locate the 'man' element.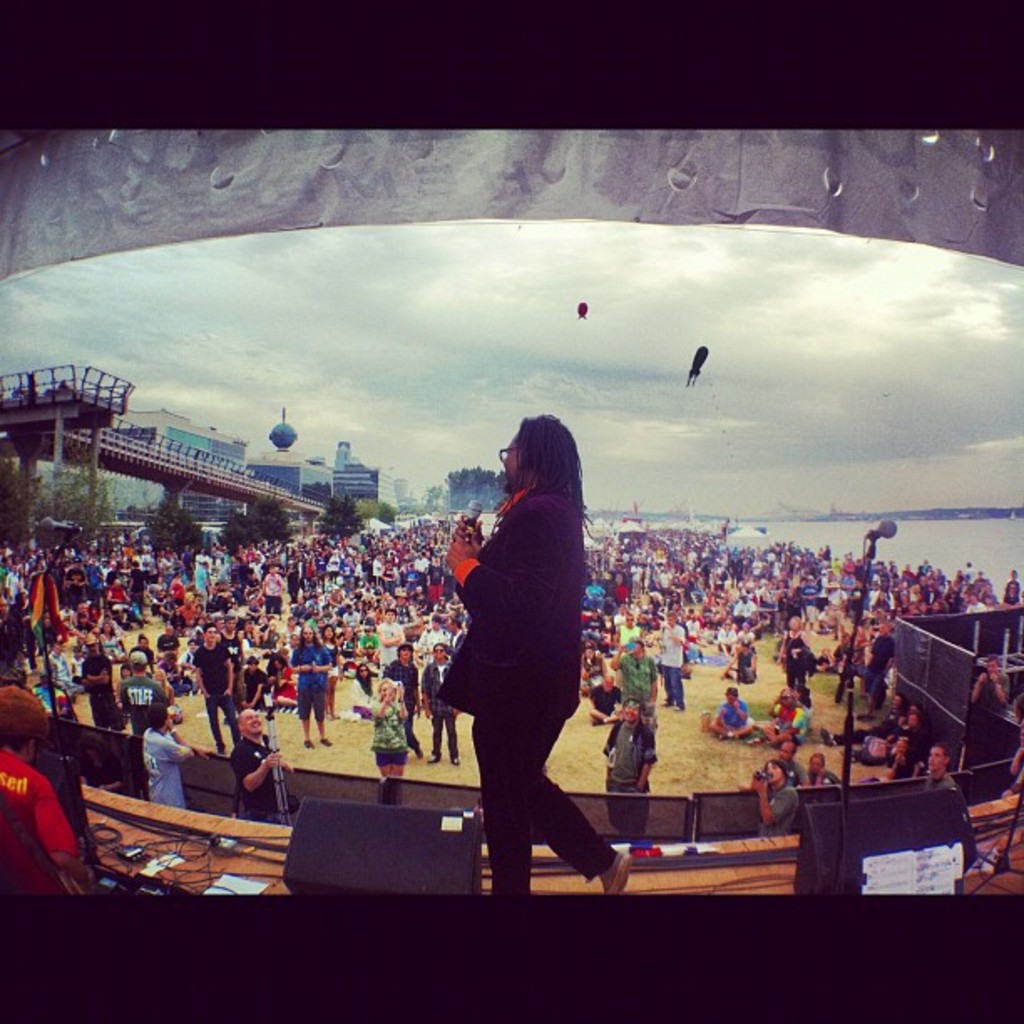
Element bbox: (left=703, top=686, right=756, bottom=741).
